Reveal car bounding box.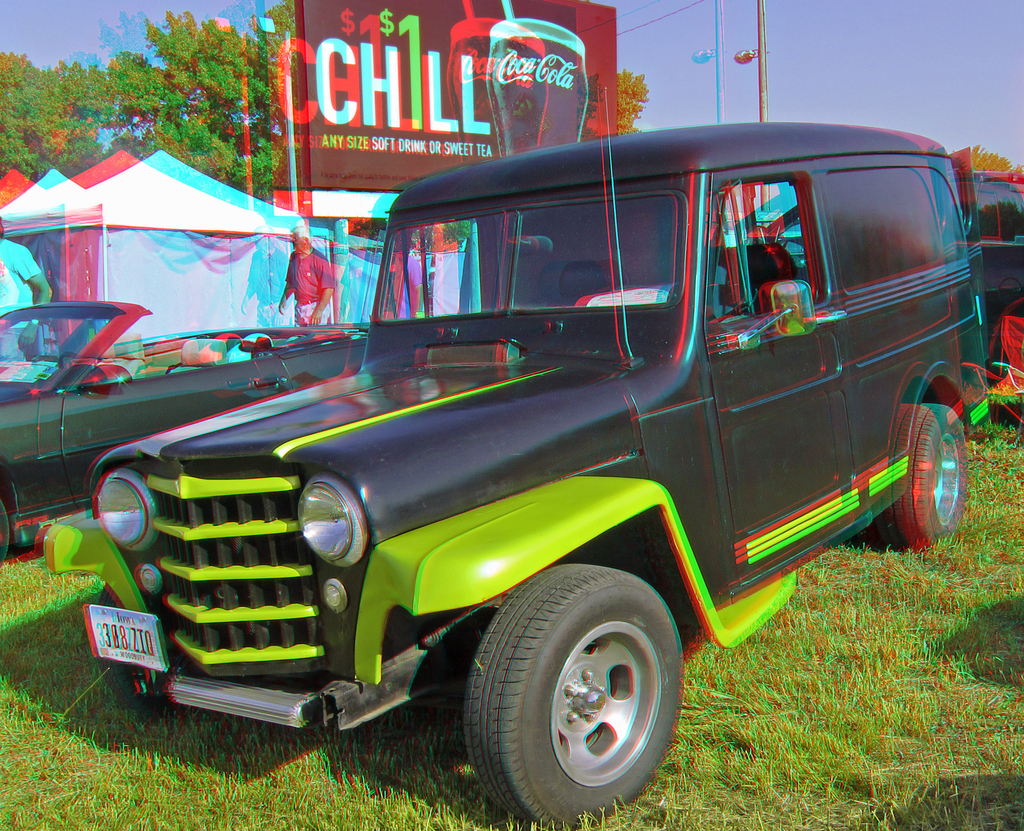
Revealed: {"left": 49, "top": 124, "right": 1021, "bottom": 801}.
